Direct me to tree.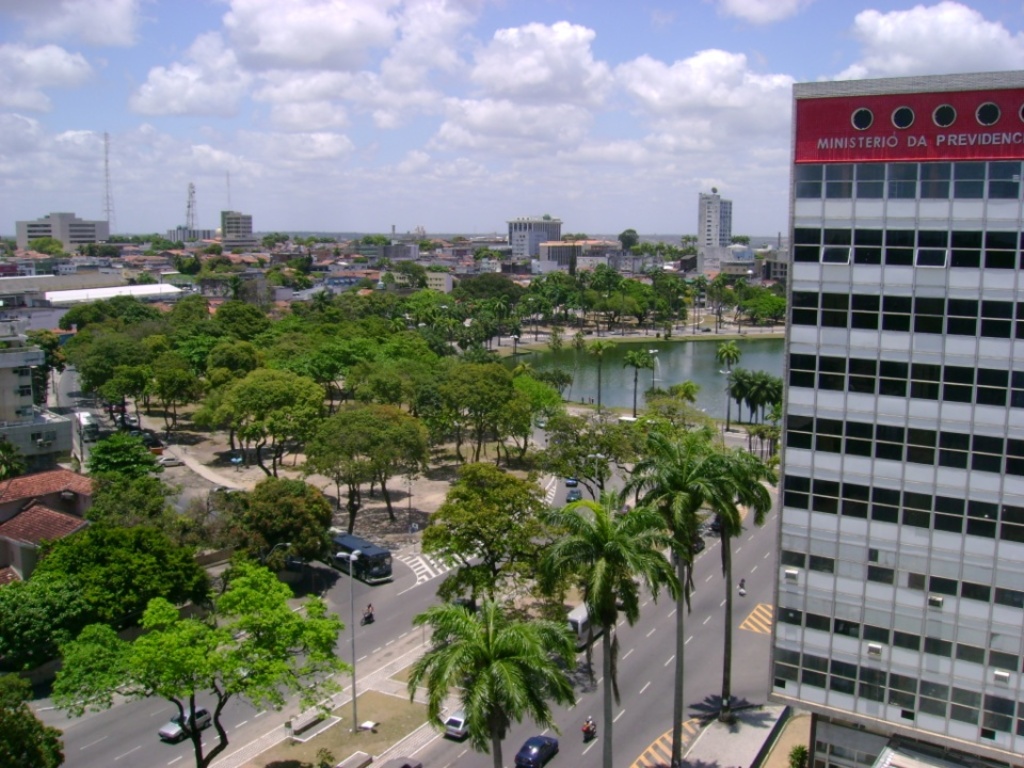
Direction: 195, 270, 206, 293.
